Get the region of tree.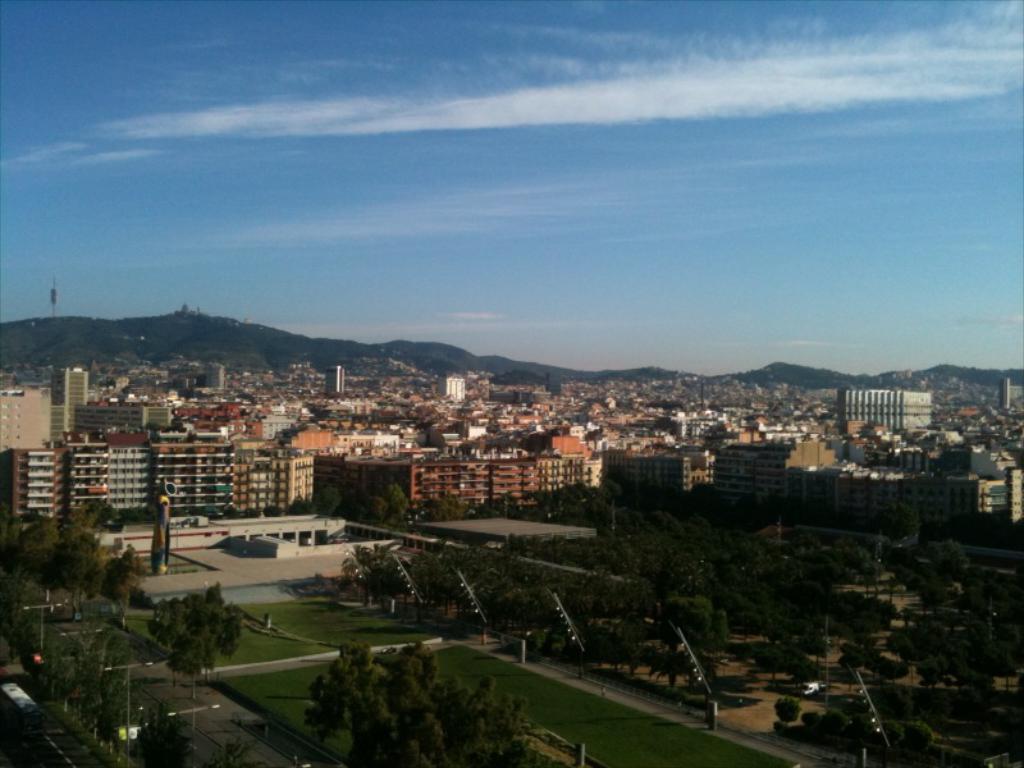
box=[172, 632, 209, 685].
